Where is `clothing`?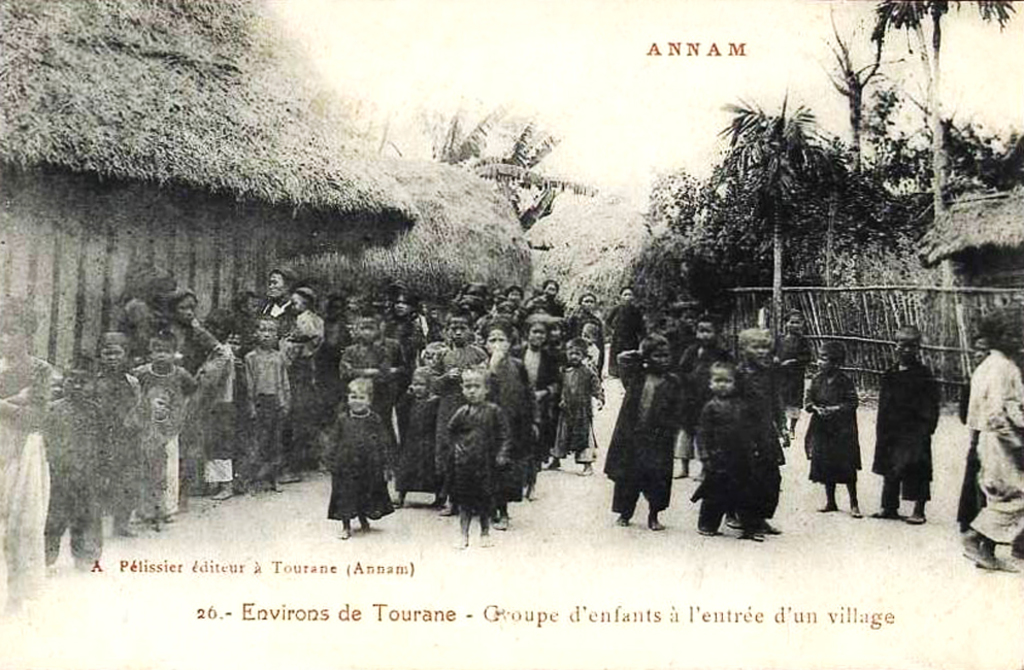
(509, 354, 559, 449).
